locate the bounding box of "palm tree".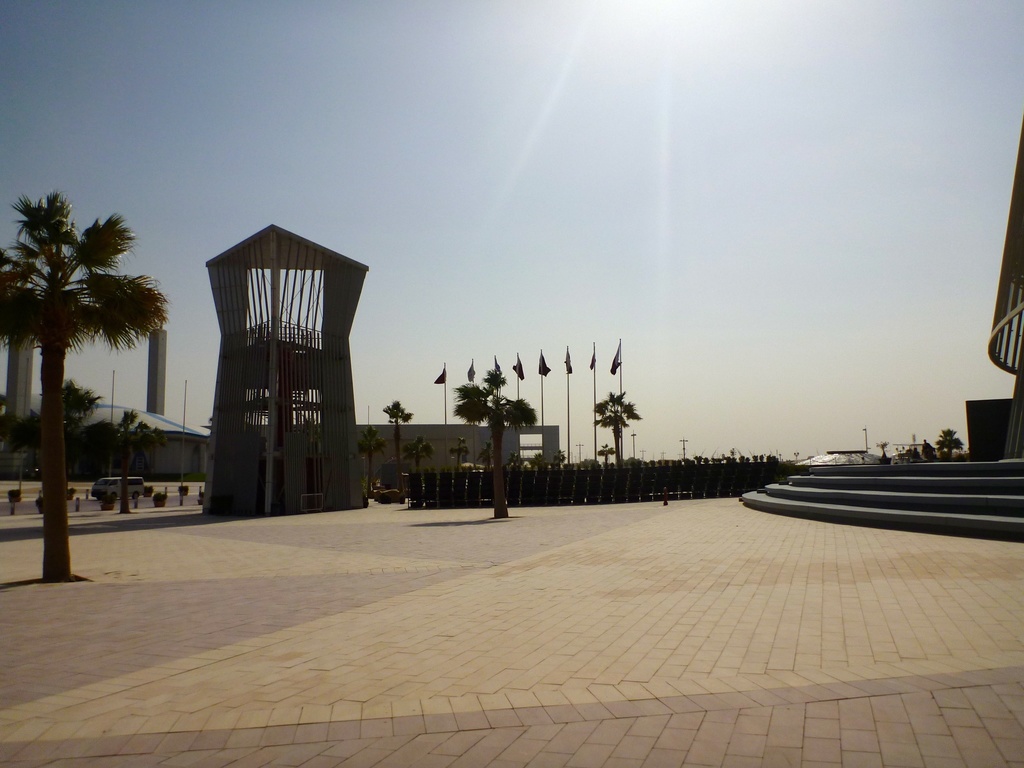
Bounding box: bbox=(378, 393, 415, 506).
